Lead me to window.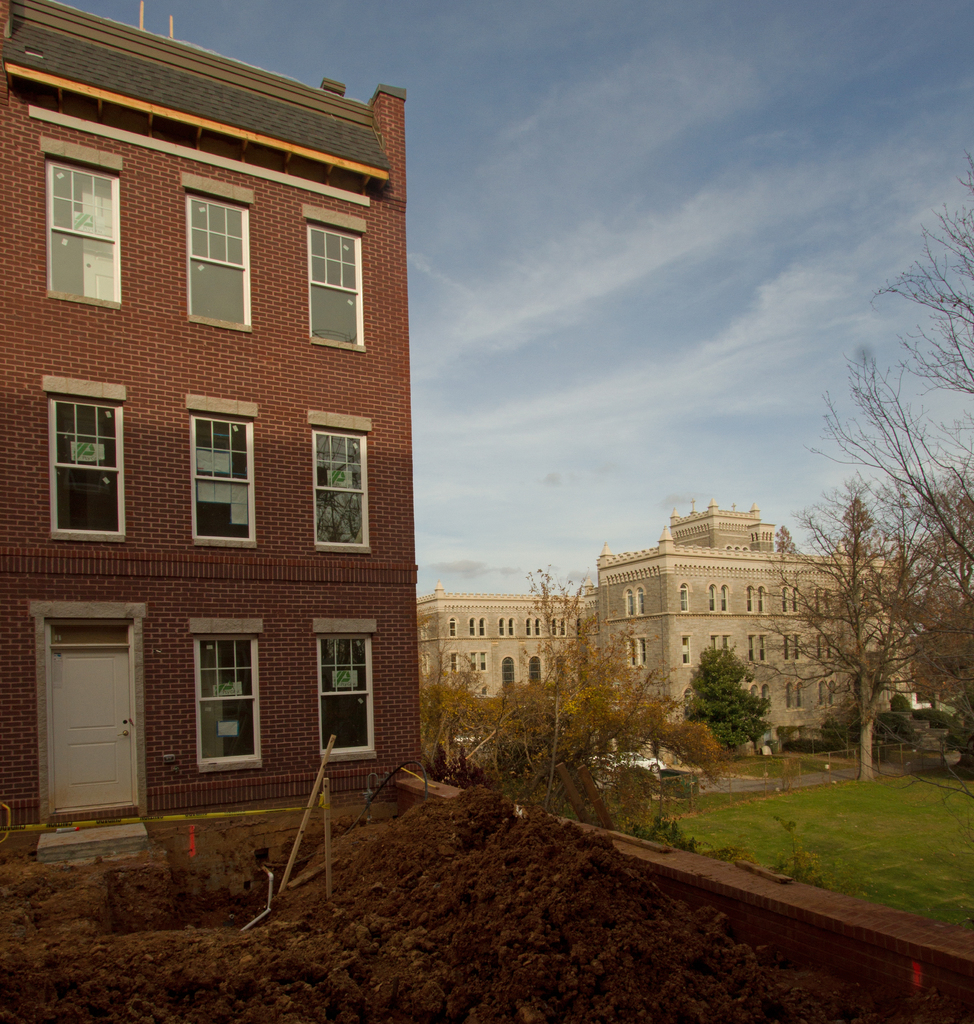
Lead to x1=788 y1=685 x2=789 y2=708.
